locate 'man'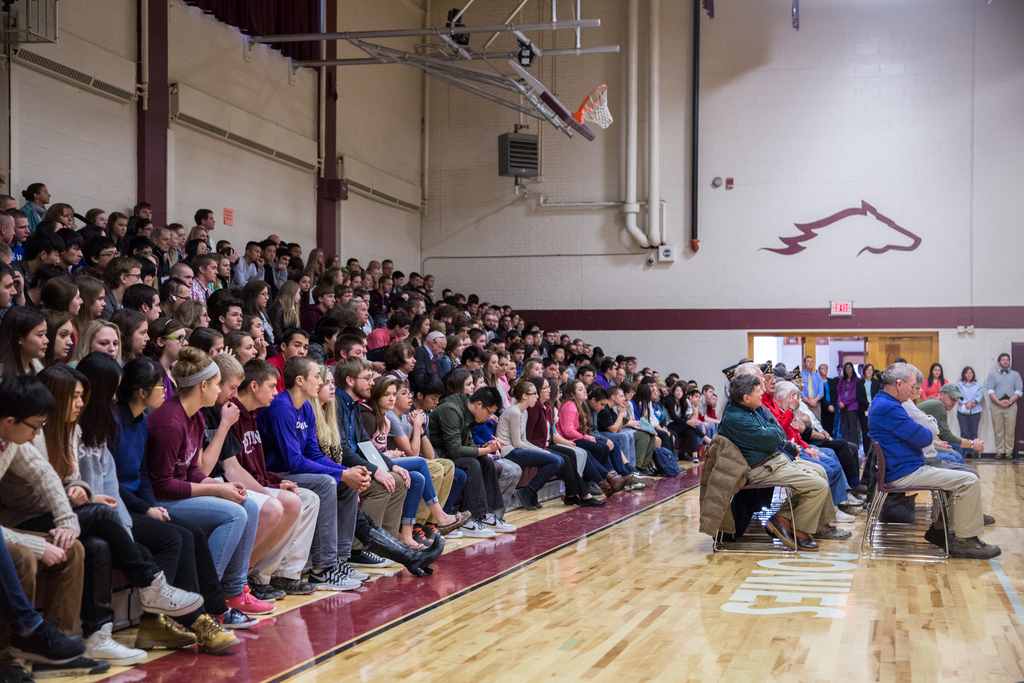
bbox=[865, 360, 999, 565]
